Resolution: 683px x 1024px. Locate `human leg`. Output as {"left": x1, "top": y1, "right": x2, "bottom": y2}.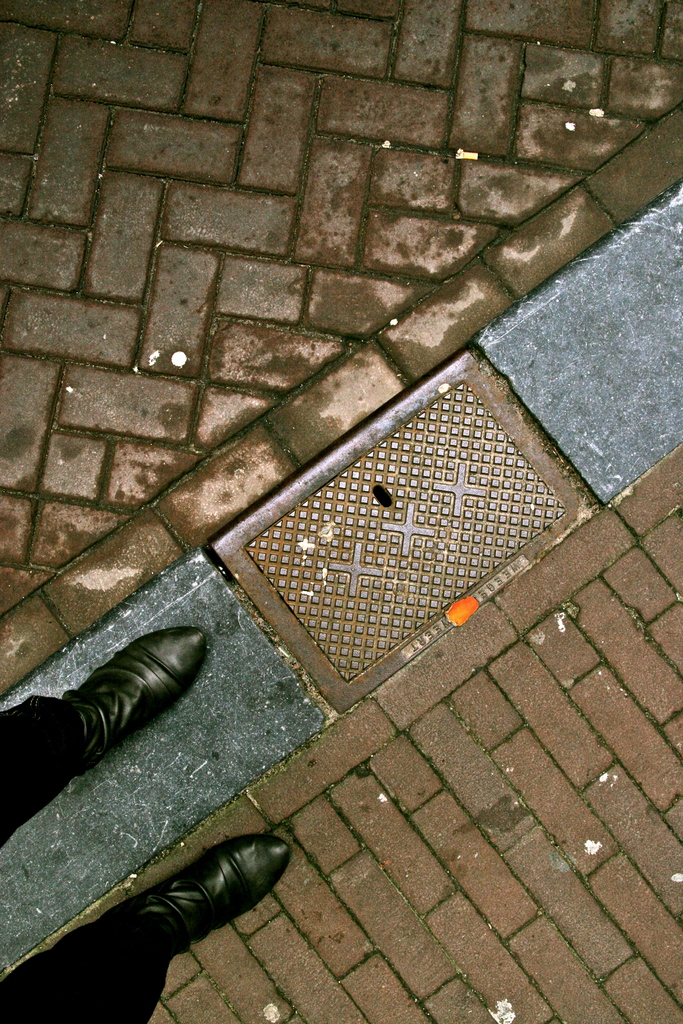
{"left": 0, "top": 626, "right": 208, "bottom": 844}.
